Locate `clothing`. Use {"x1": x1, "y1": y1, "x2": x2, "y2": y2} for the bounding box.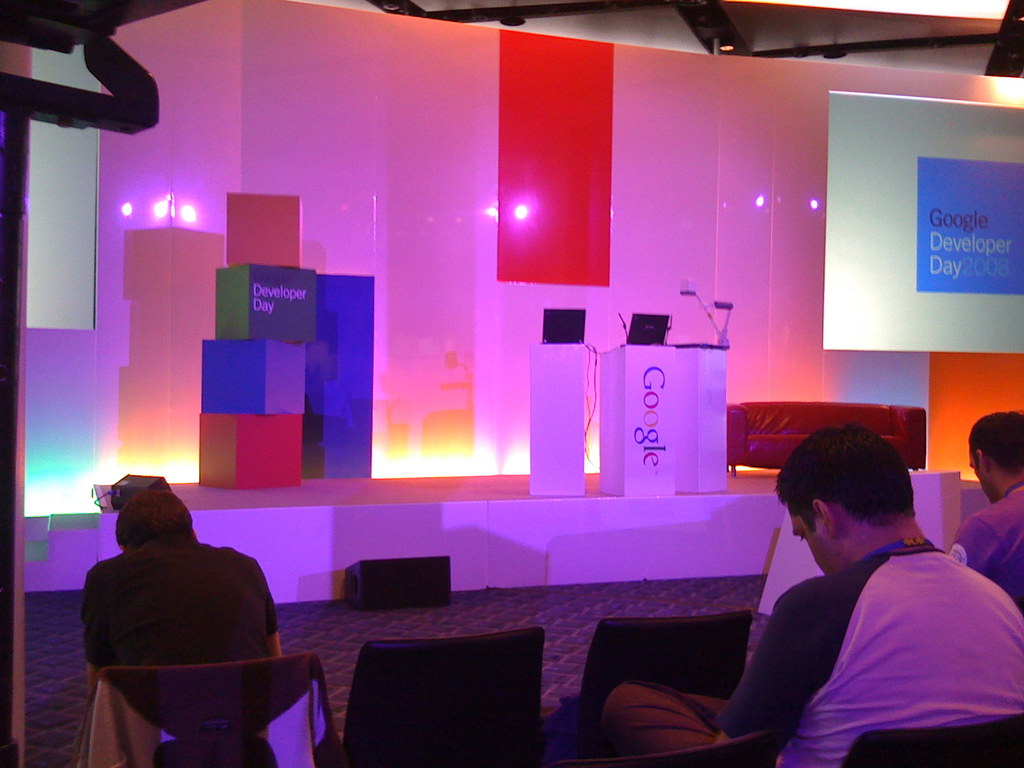
{"x1": 603, "y1": 546, "x2": 1023, "y2": 767}.
